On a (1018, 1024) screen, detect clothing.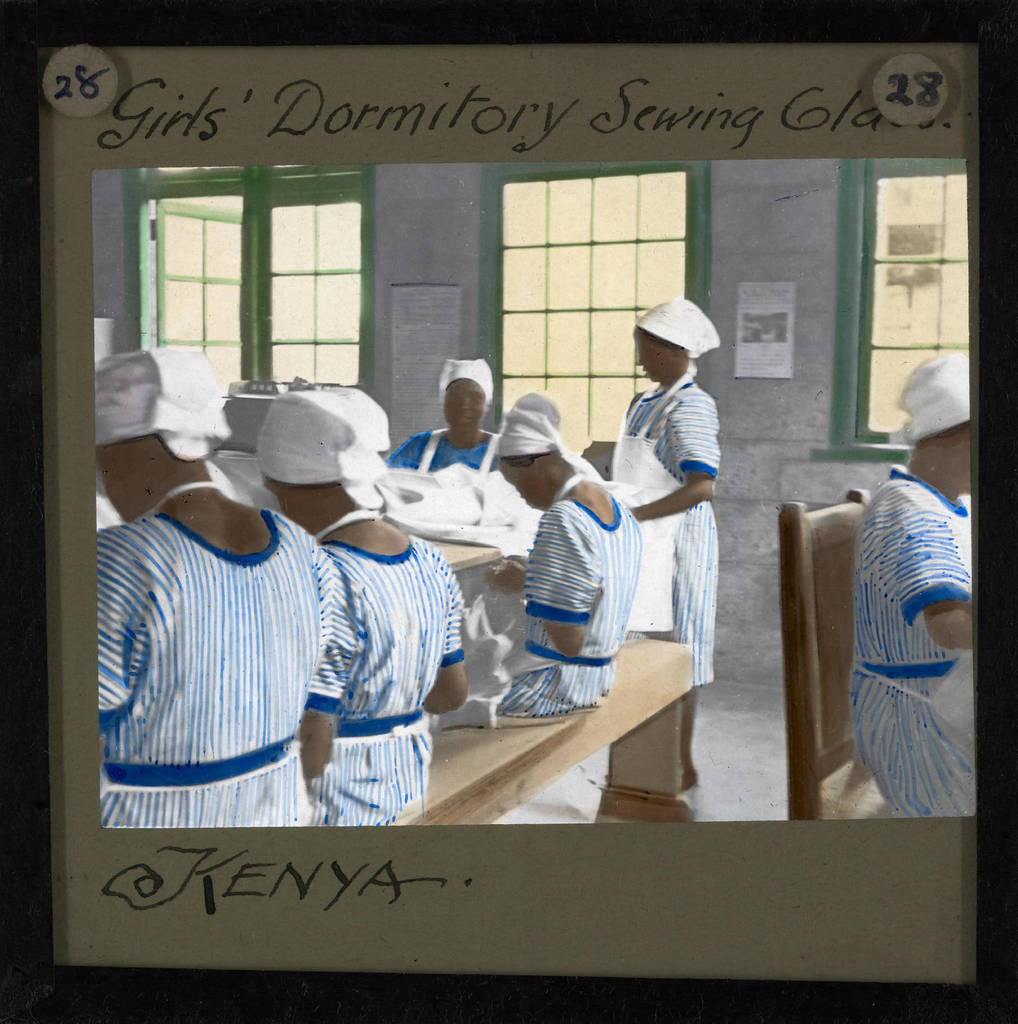
bbox=[832, 467, 974, 824].
